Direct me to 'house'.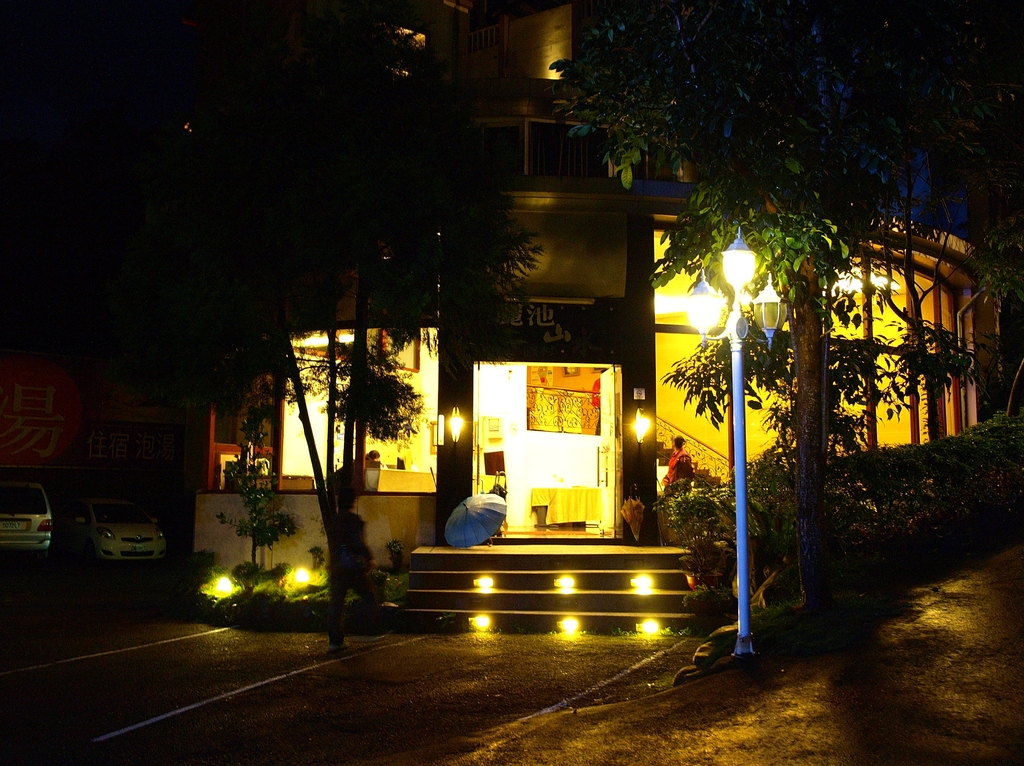
Direction: bbox(216, 54, 966, 630).
